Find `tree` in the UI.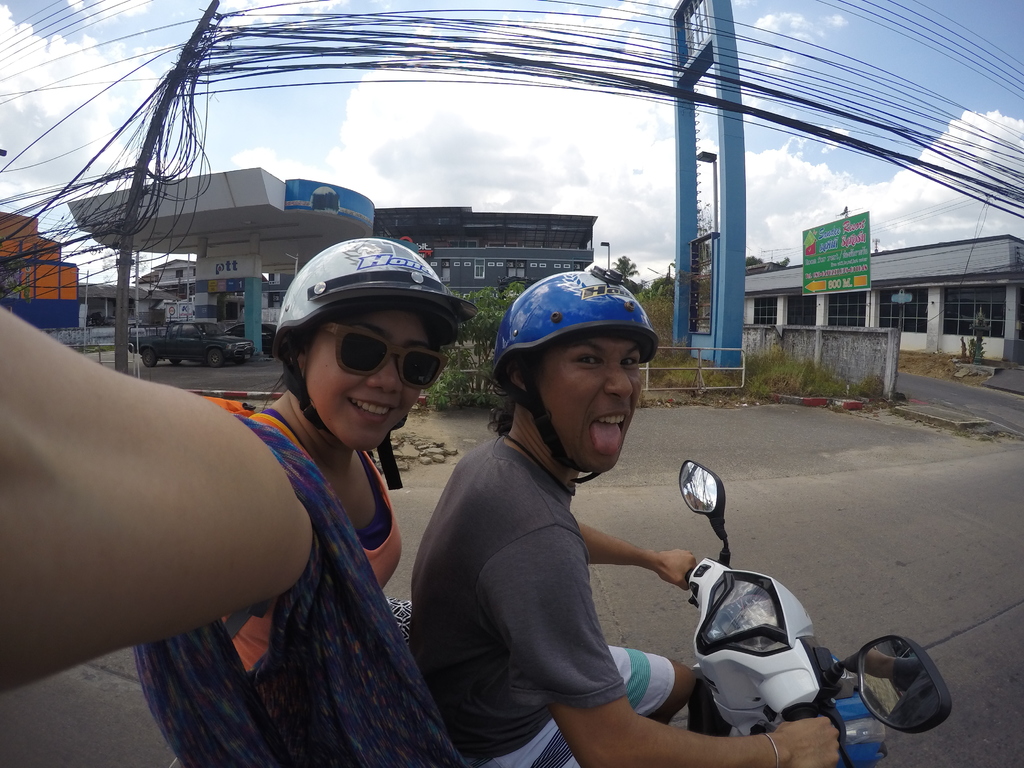
UI element at BBox(0, 264, 24, 302).
